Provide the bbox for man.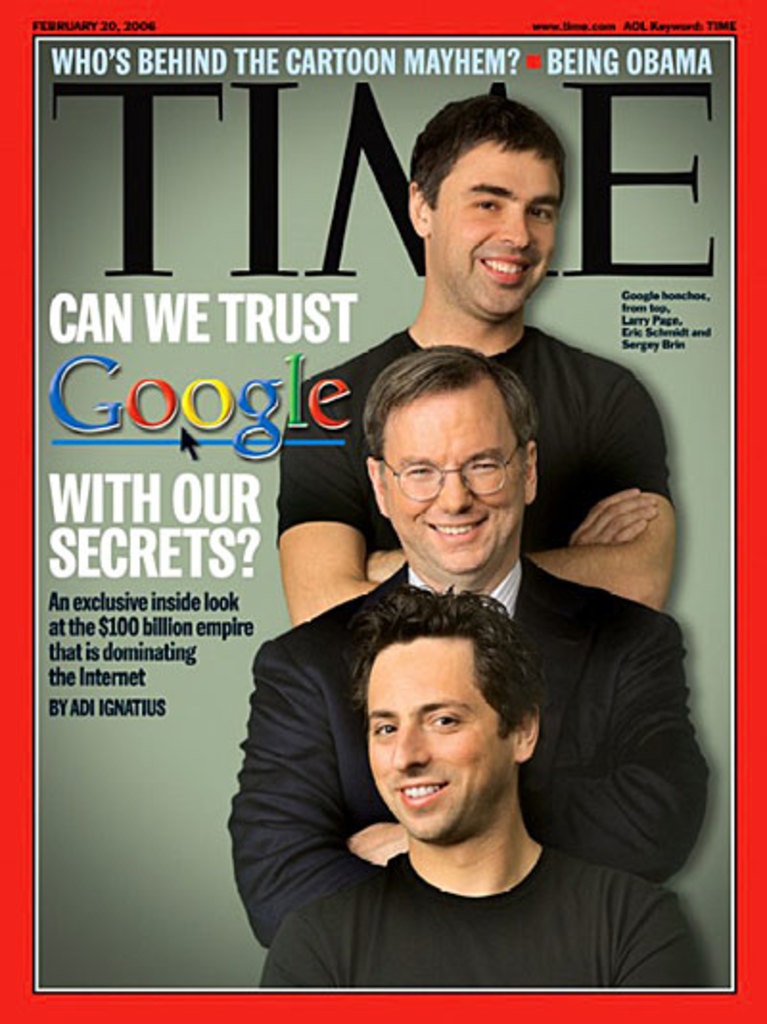
270/92/675/621.
